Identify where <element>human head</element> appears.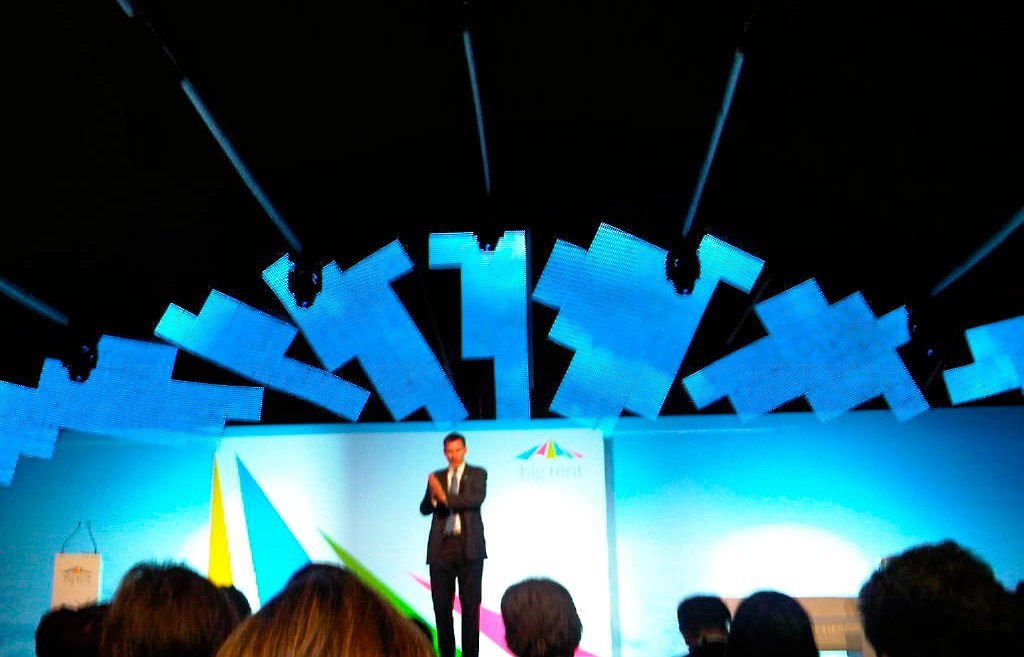
Appears at [left=497, top=573, right=587, bottom=656].
